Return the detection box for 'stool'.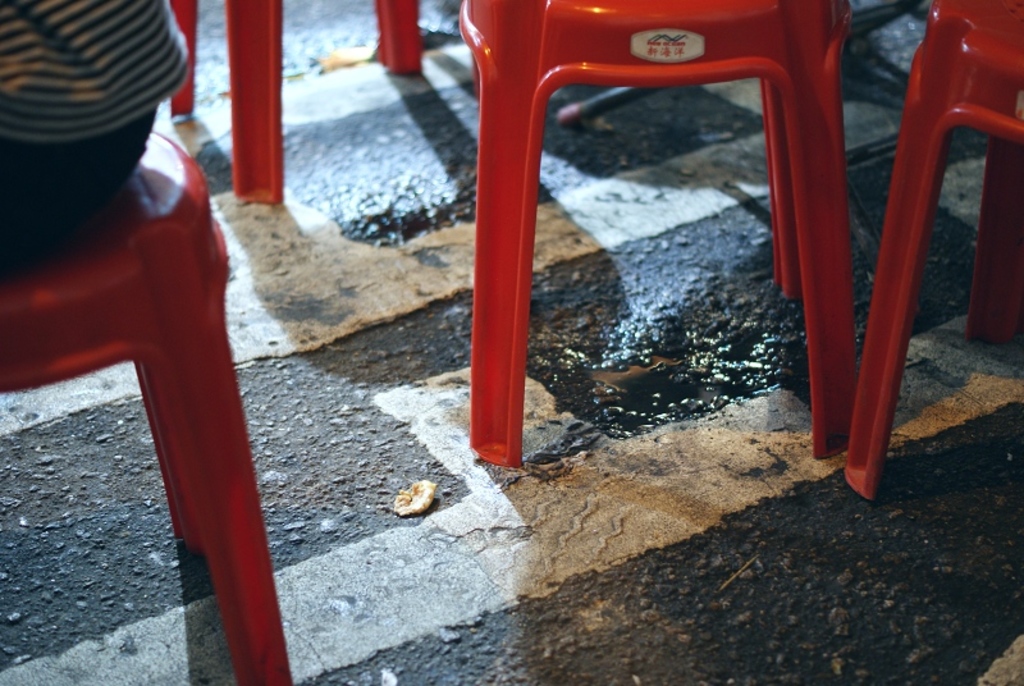
(left=454, top=0, right=851, bottom=471).
